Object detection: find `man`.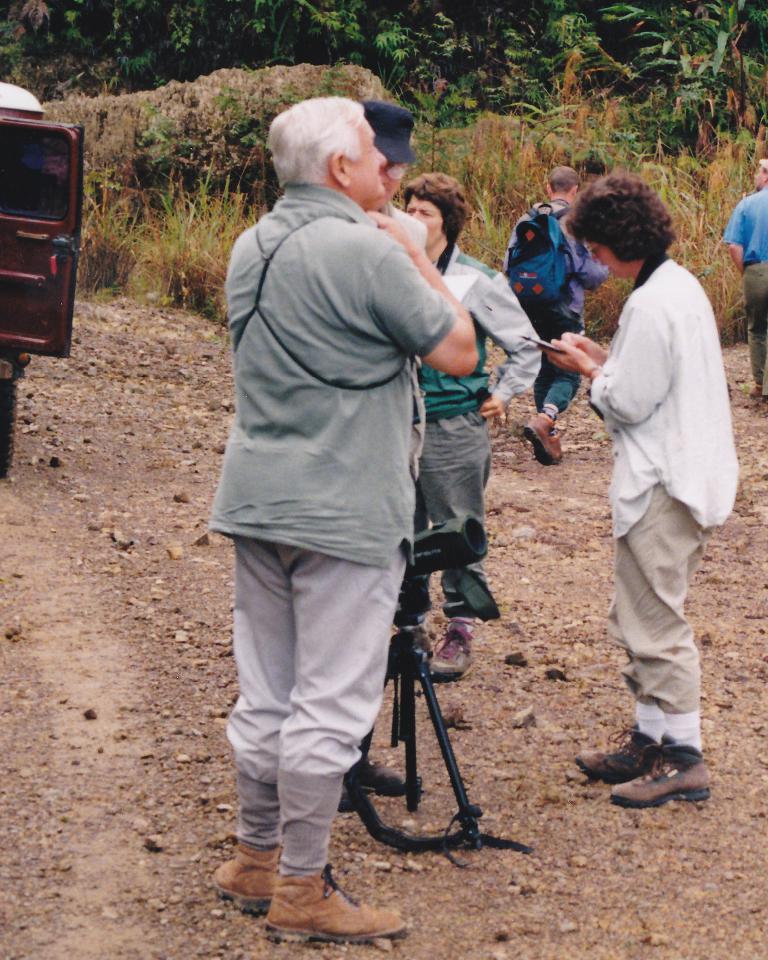
(502,165,610,465).
